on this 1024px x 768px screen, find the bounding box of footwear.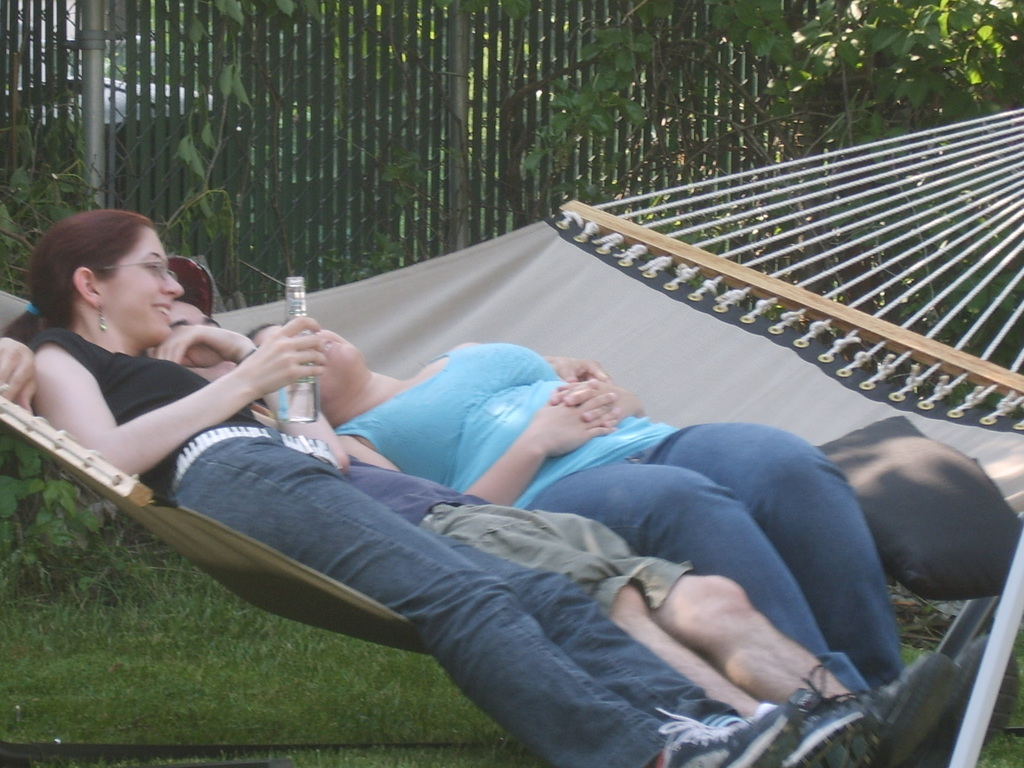
Bounding box: {"x1": 953, "y1": 632, "x2": 1023, "y2": 751}.
